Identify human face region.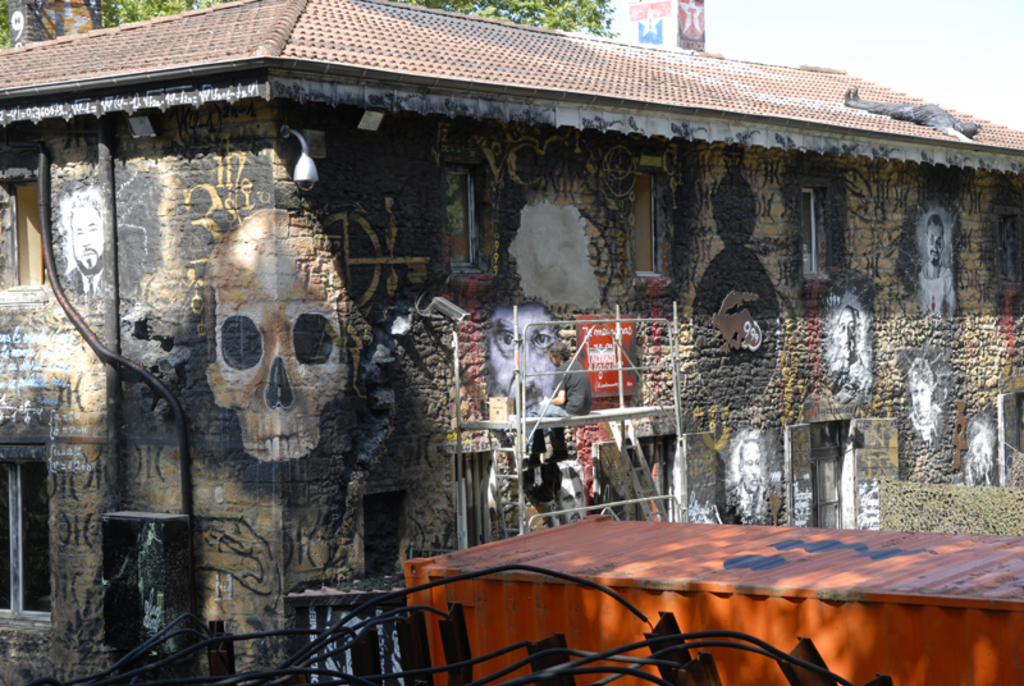
Region: x1=838, y1=307, x2=856, y2=355.
